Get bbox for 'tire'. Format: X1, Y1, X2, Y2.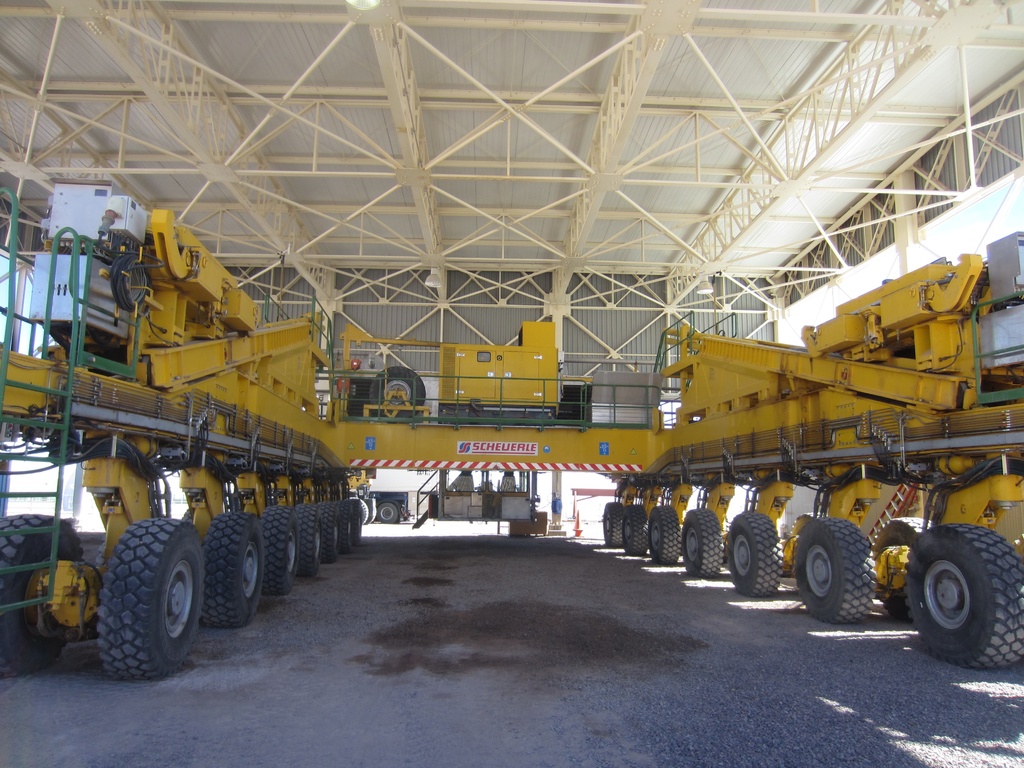
353, 498, 364, 538.
